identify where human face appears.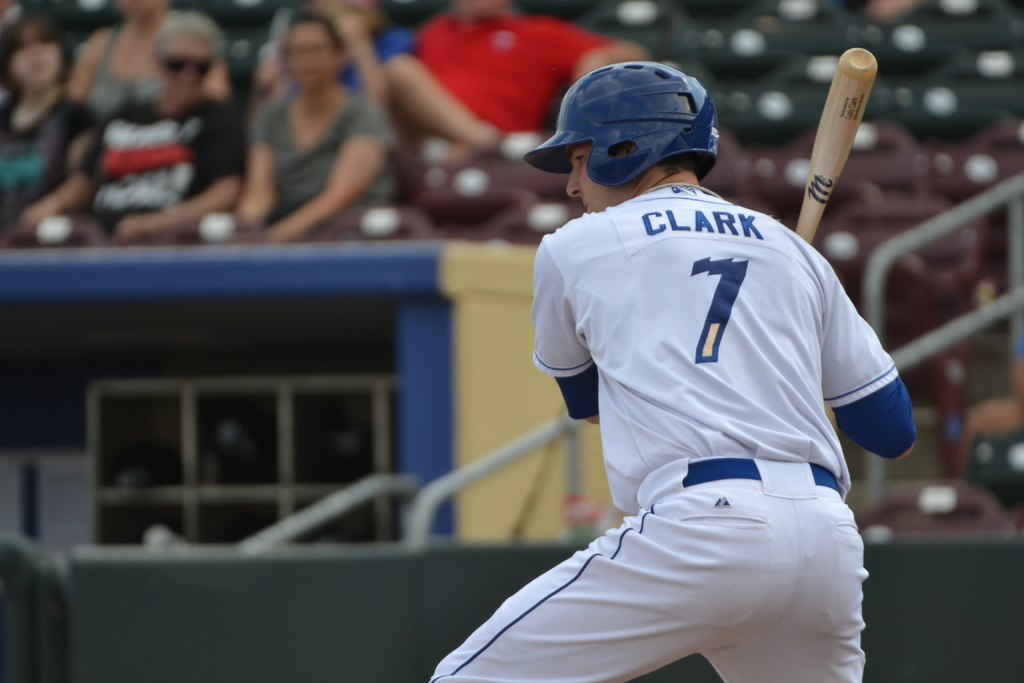
Appears at 564:145:631:213.
